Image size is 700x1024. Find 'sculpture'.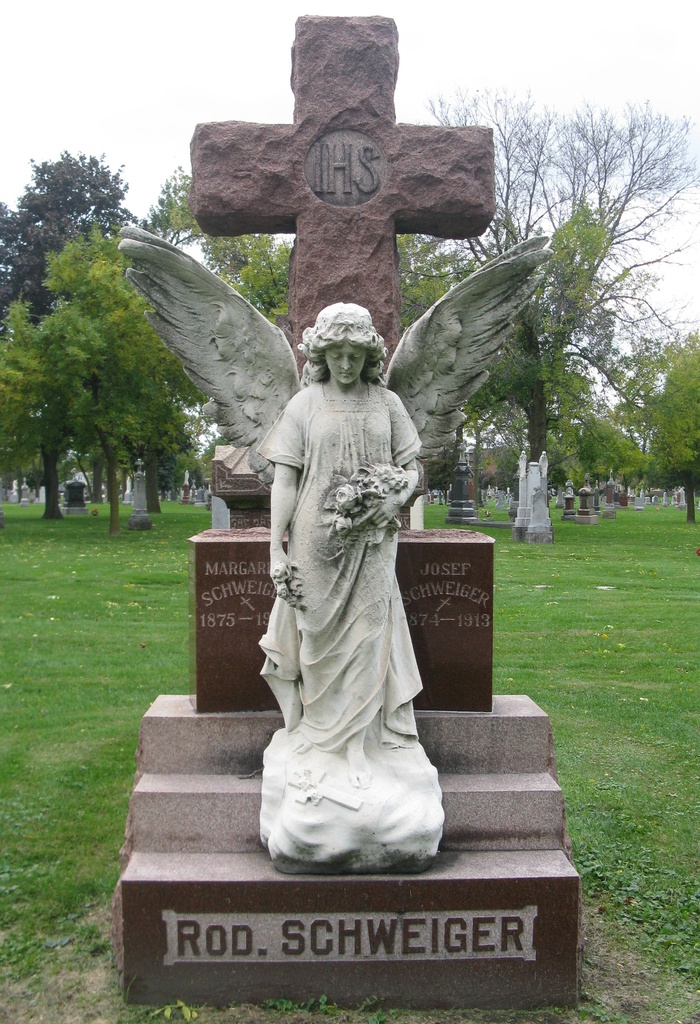
640:488:644:496.
